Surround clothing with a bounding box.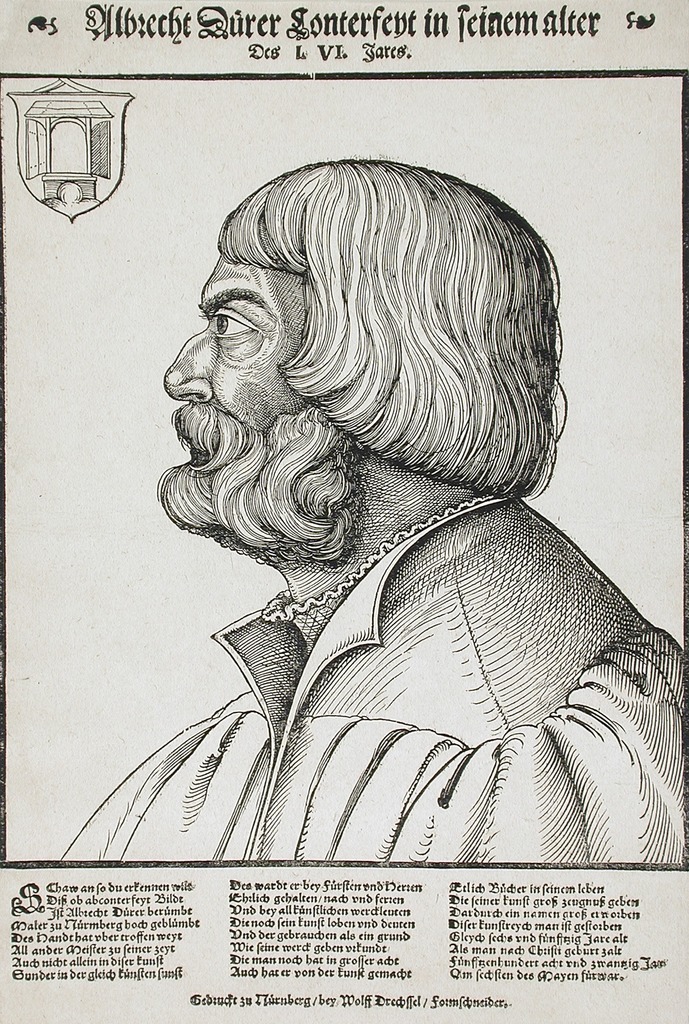
(59, 493, 688, 861).
